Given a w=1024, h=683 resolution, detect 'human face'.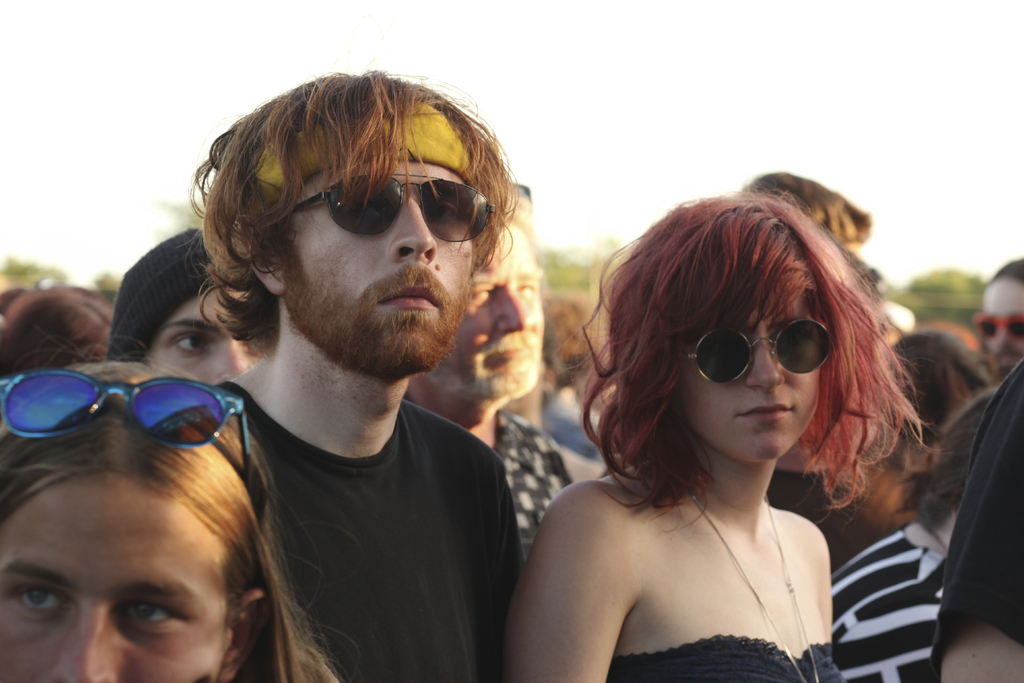
x1=0, y1=472, x2=233, y2=682.
